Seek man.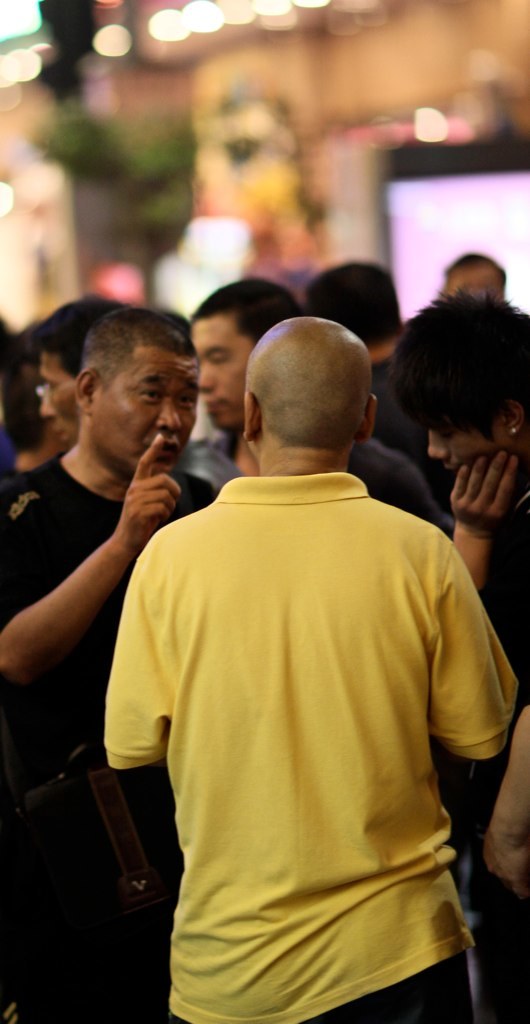
(x1=0, y1=305, x2=216, y2=1023).
